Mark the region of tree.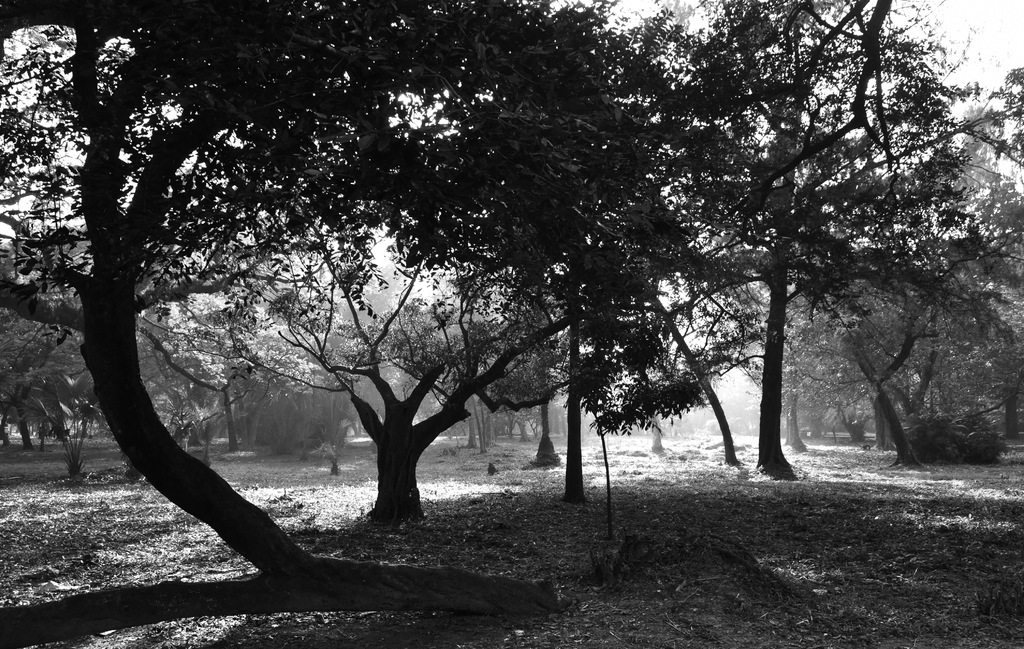
Region: x1=650 y1=0 x2=1023 y2=473.
